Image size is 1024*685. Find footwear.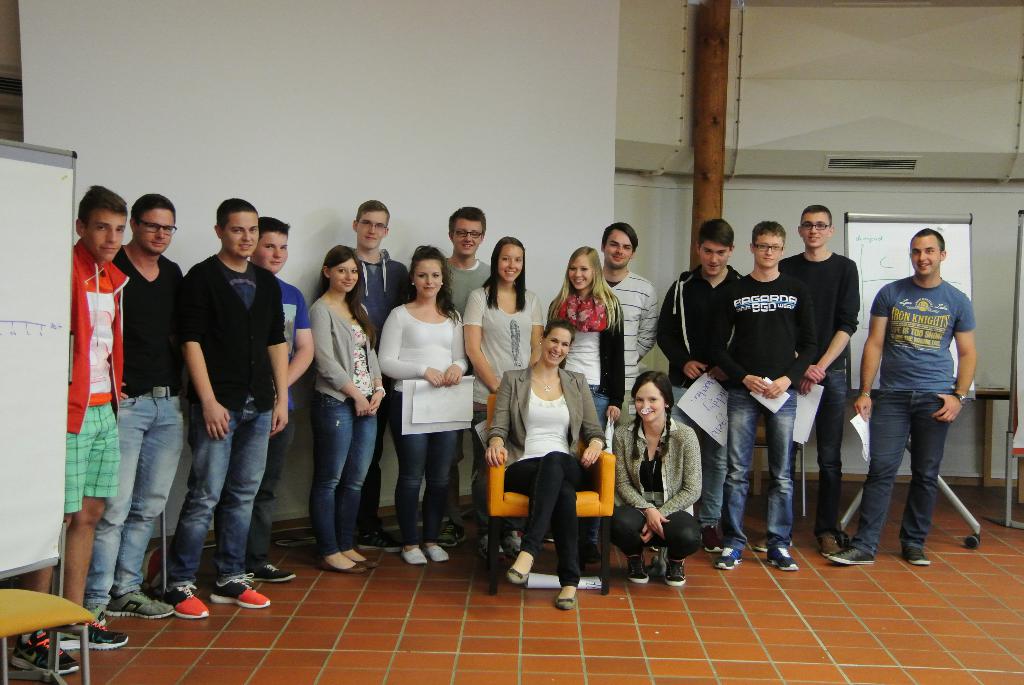
rect(246, 564, 299, 585).
